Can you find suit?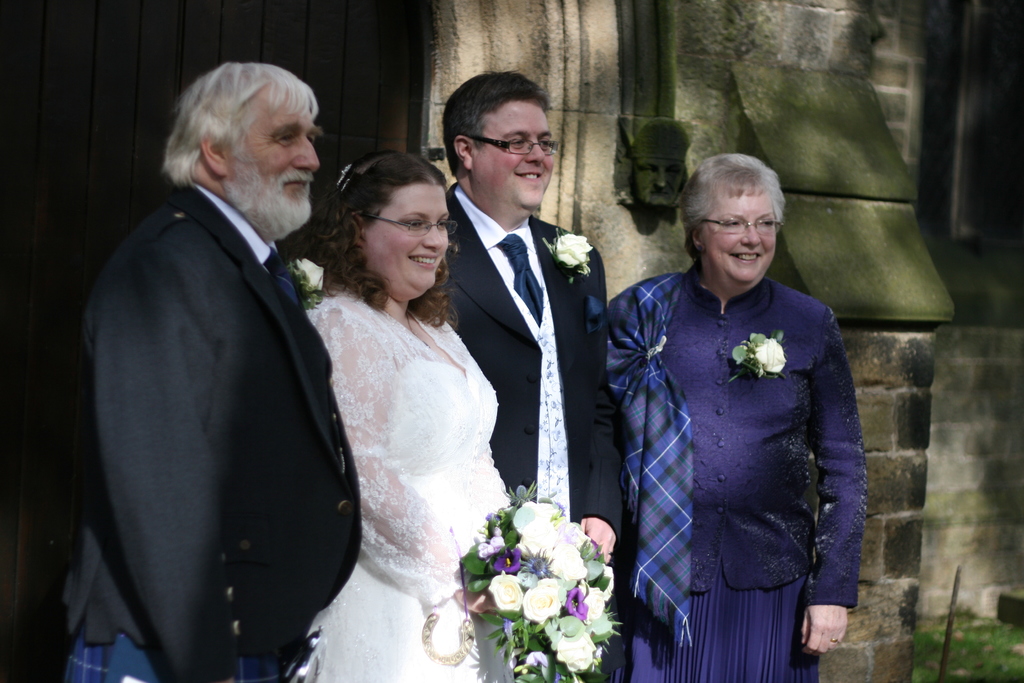
Yes, bounding box: {"x1": 70, "y1": 58, "x2": 378, "y2": 682}.
